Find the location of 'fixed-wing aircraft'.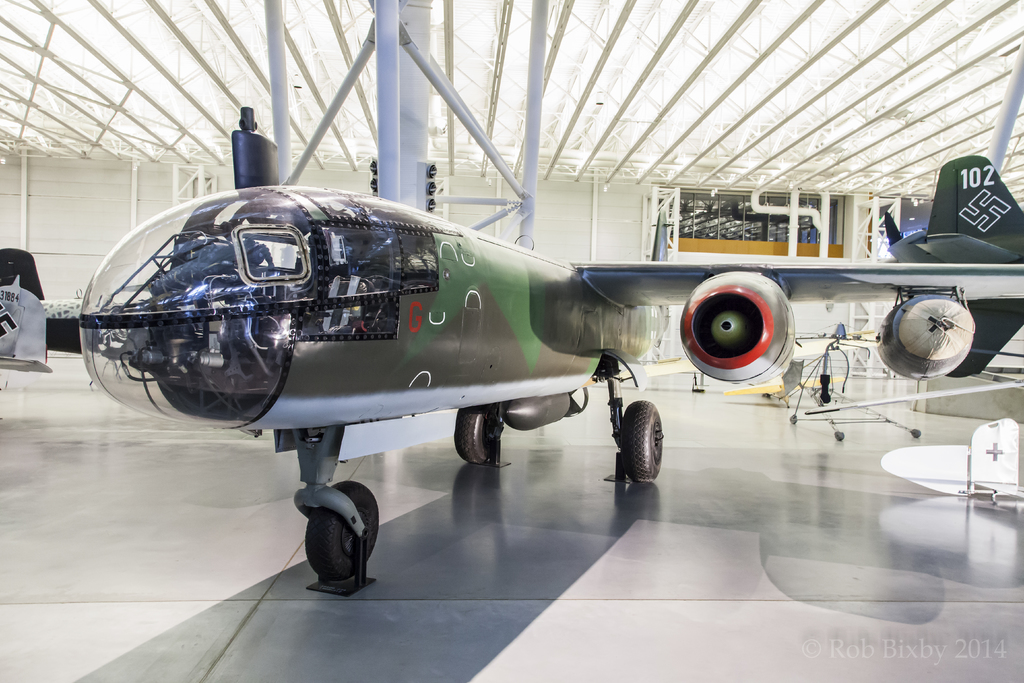
Location: {"x1": 883, "y1": 149, "x2": 1020, "y2": 374}.
